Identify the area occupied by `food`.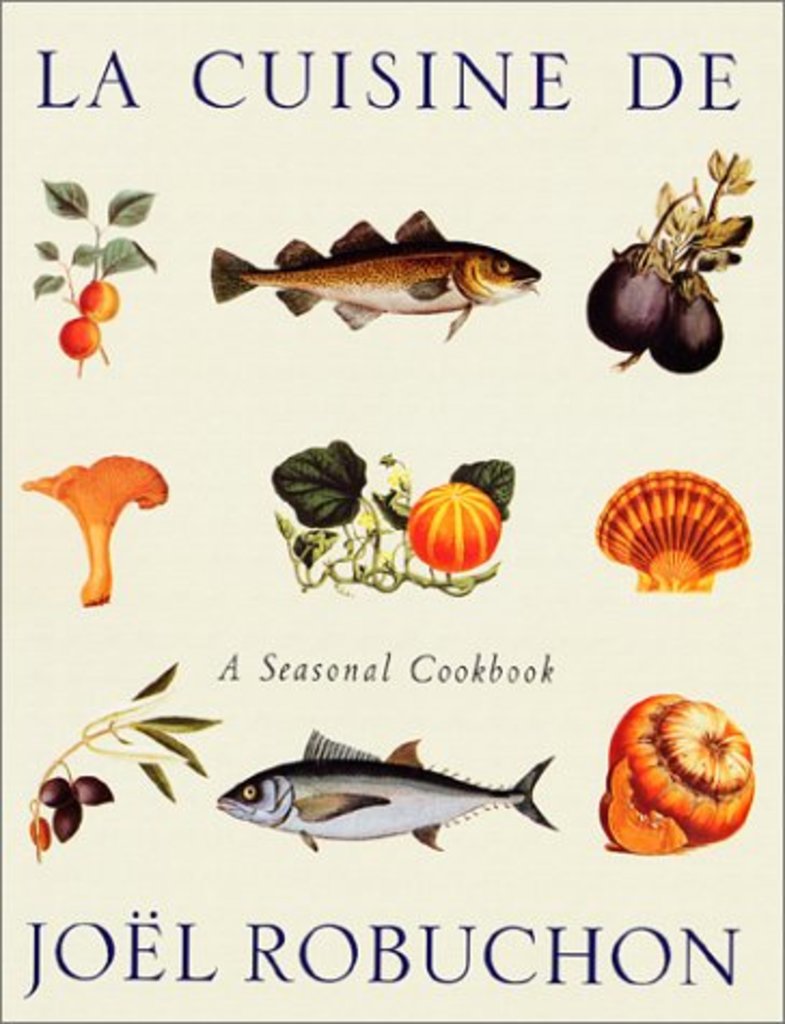
Area: left=584, top=237, right=681, bottom=356.
